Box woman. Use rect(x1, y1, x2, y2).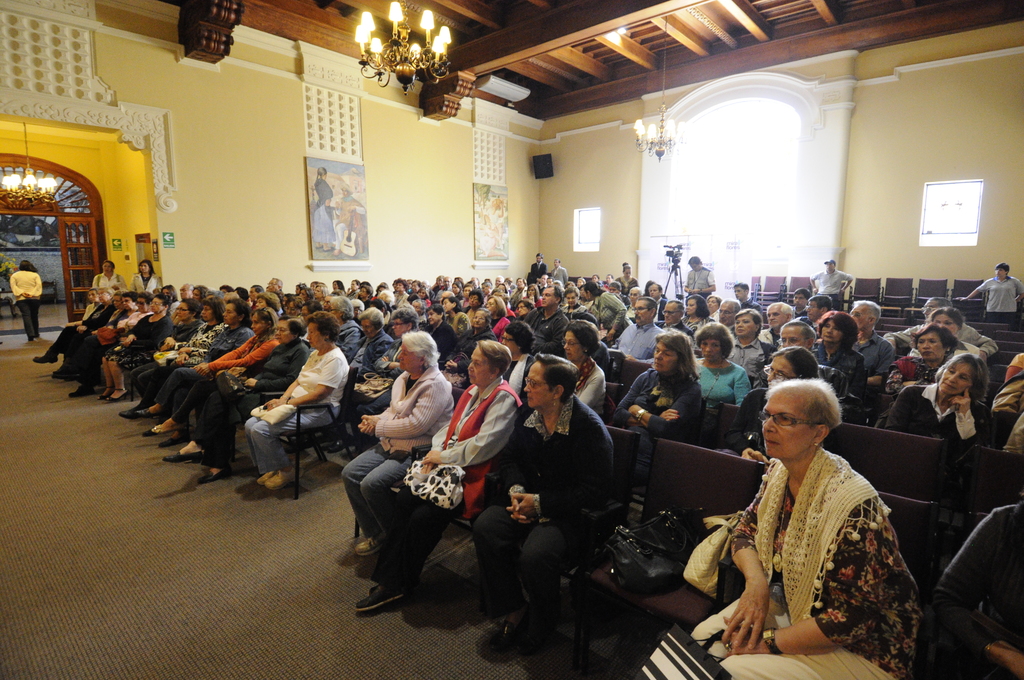
rect(714, 344, 833, 460).
